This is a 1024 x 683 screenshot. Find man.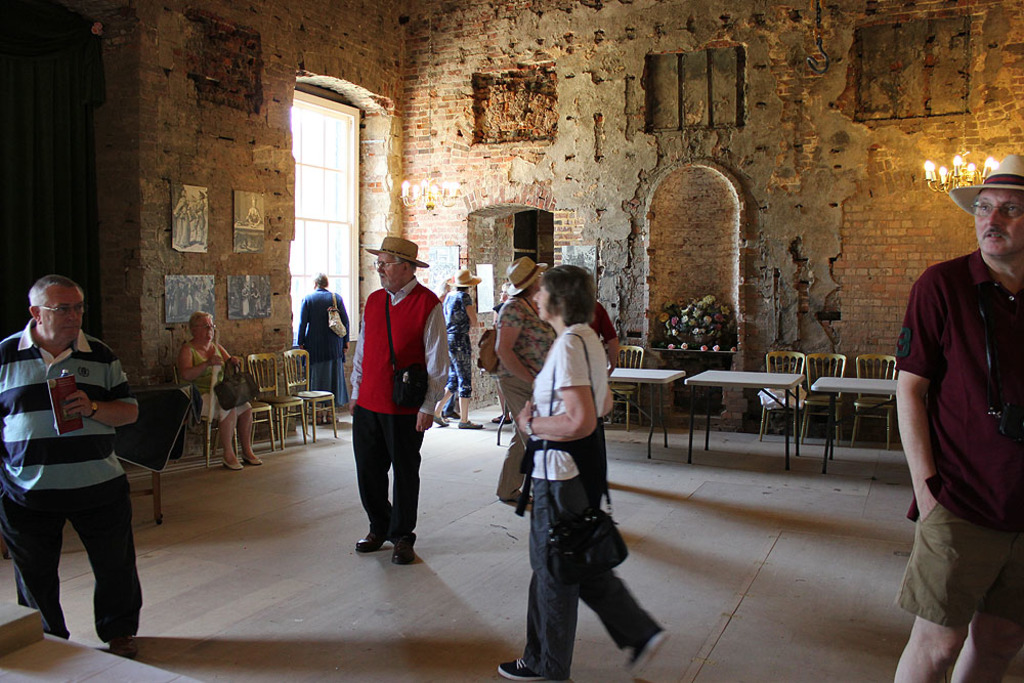
Bounding box: bbox(430, 266, 482, 432).
